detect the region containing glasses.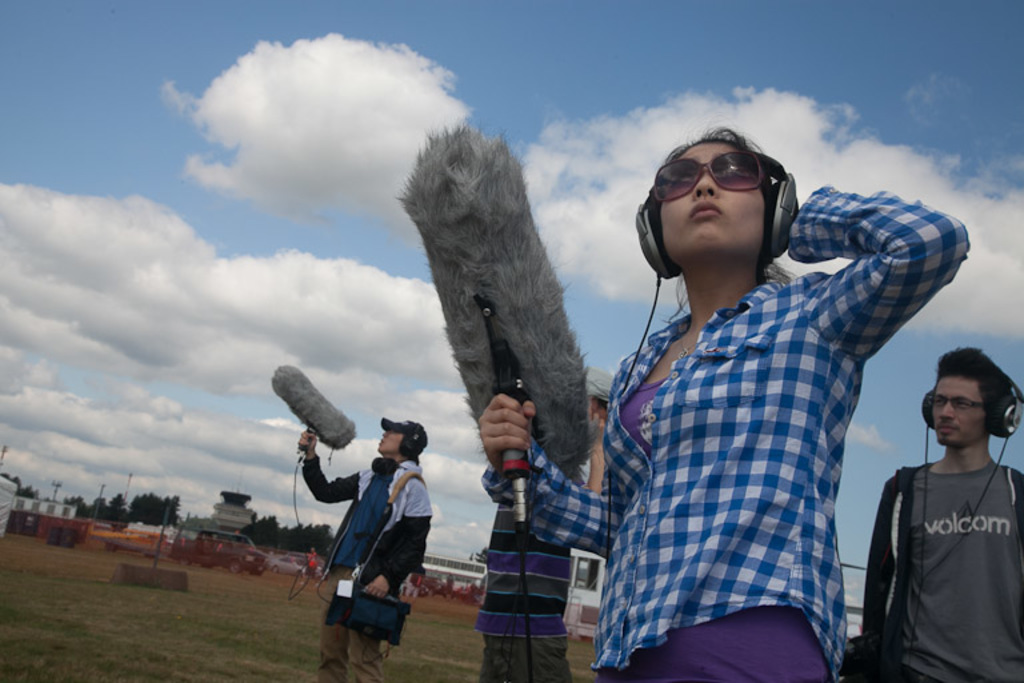
select_region(657, 151, 784, 209).
